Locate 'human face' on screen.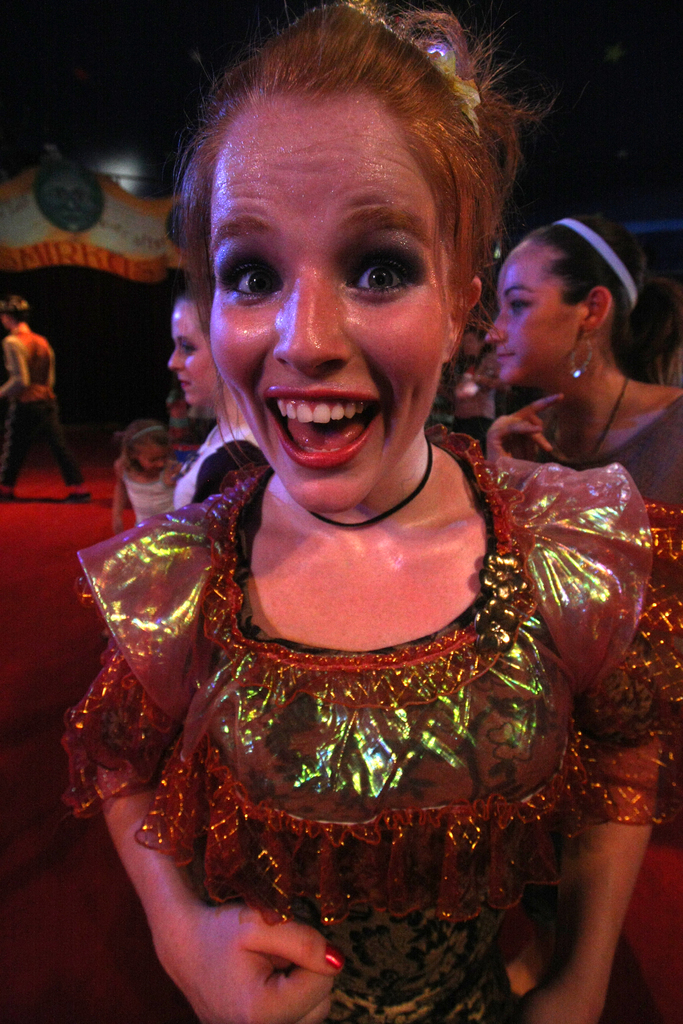
On screen at {"left": 167, "top": 304, "right": 217, "bottom": 410}.
